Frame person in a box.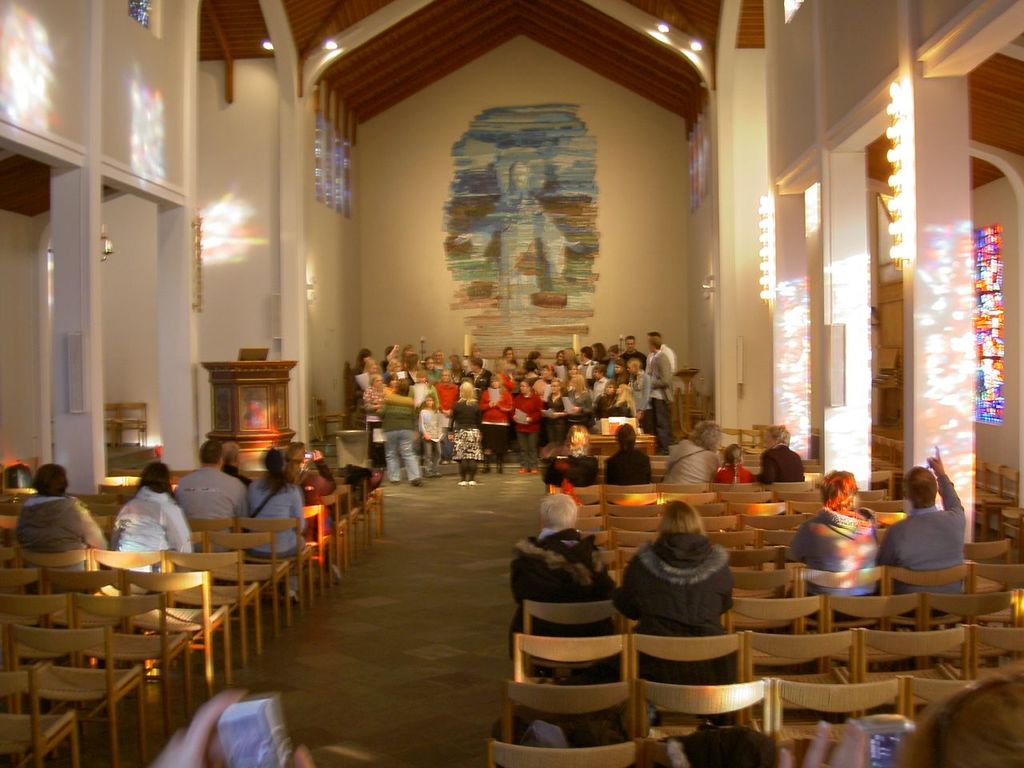
113,458,201,578.
